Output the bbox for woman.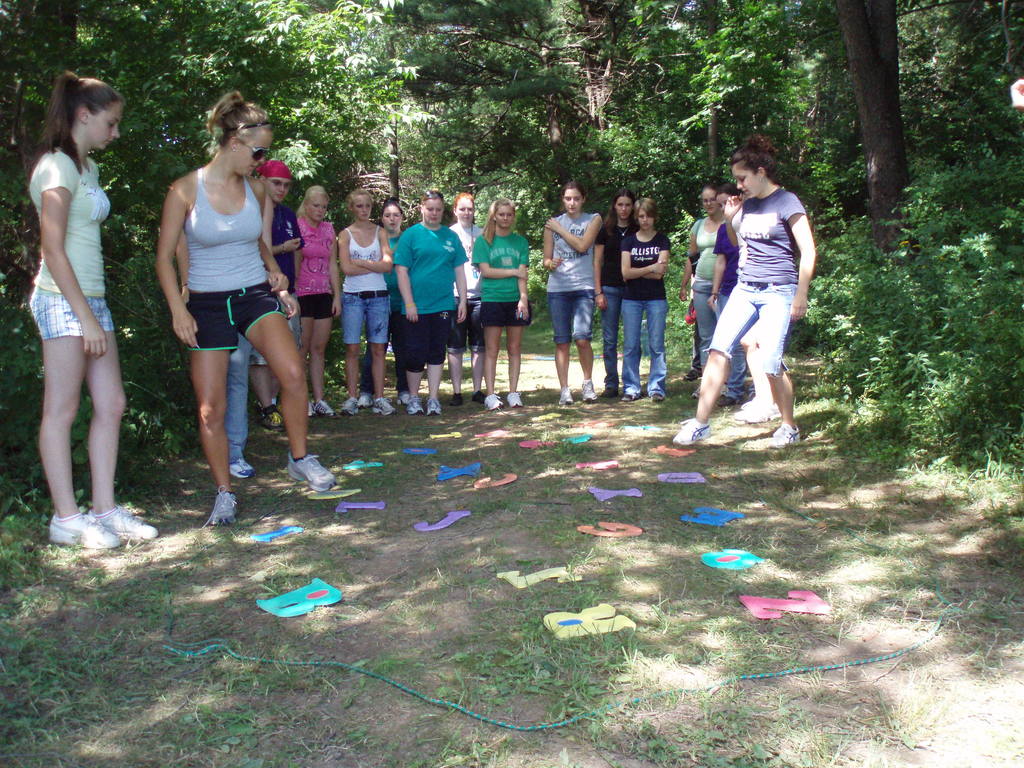
region(538, 181, 609, 406).
